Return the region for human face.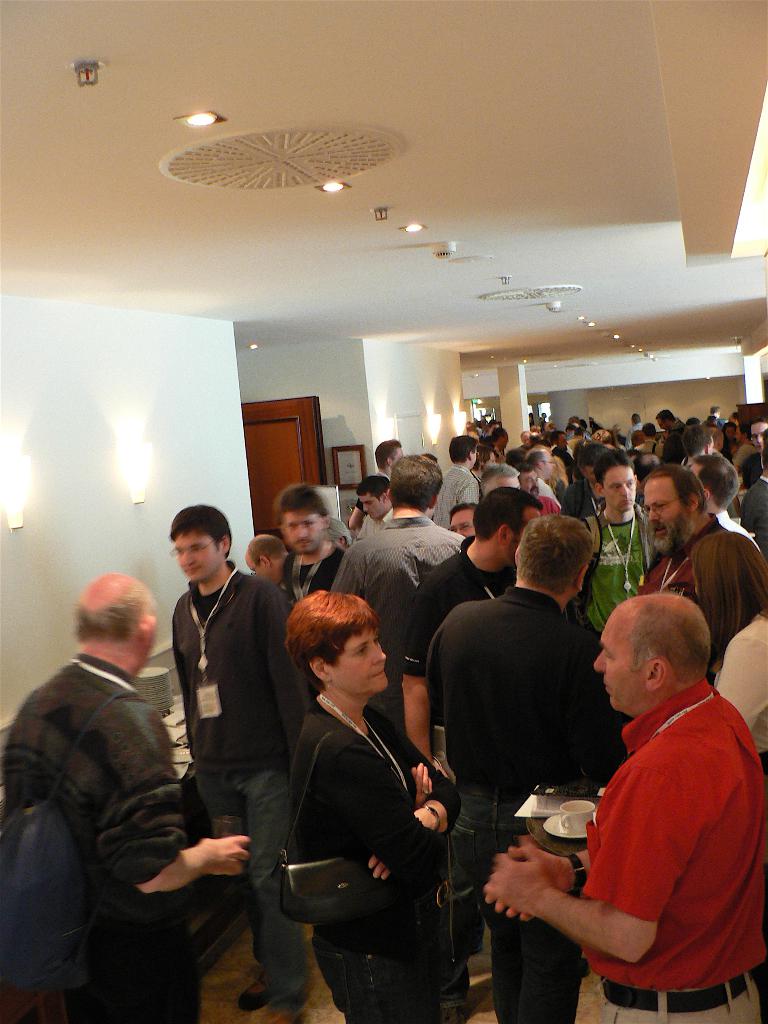
crop(177, 534, 224, 581).
